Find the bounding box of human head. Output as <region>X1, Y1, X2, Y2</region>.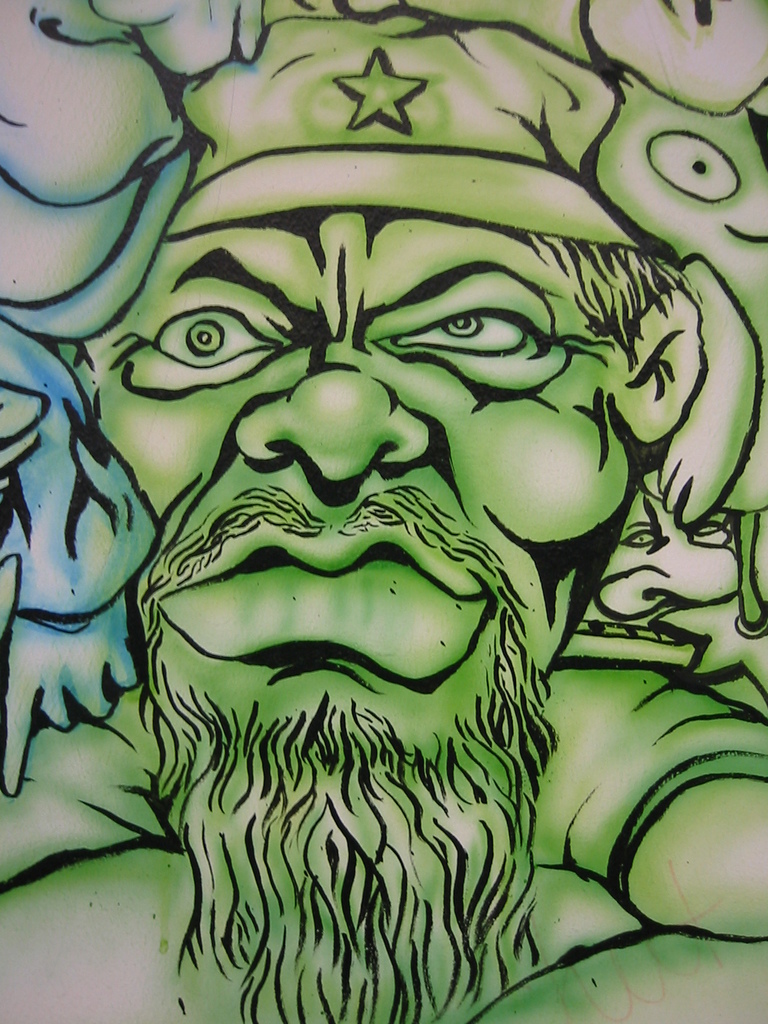
<region>95, 17, 763, 1018</region>.
